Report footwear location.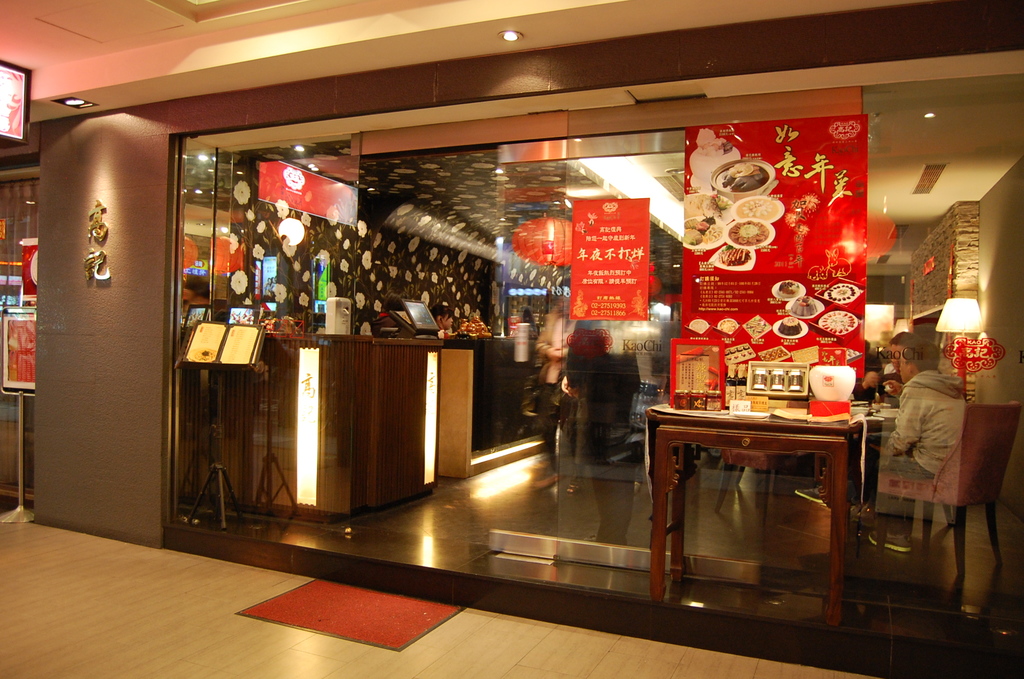
Report: (861,527,917,554).
